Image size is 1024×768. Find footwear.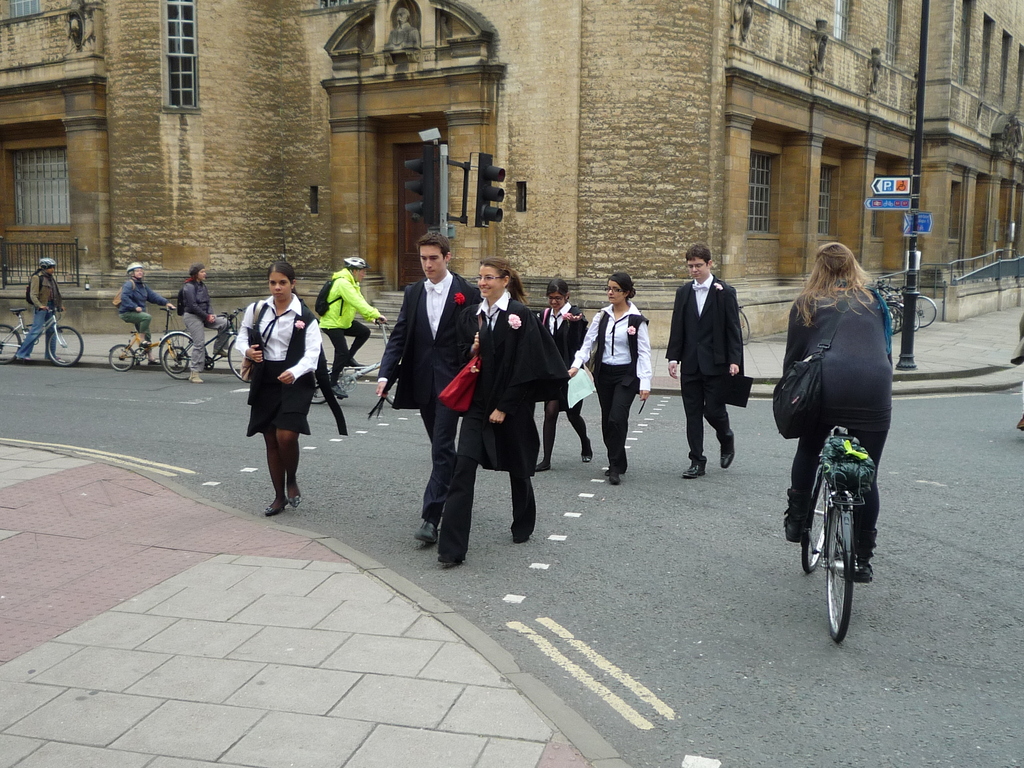
188/368/205/384.
